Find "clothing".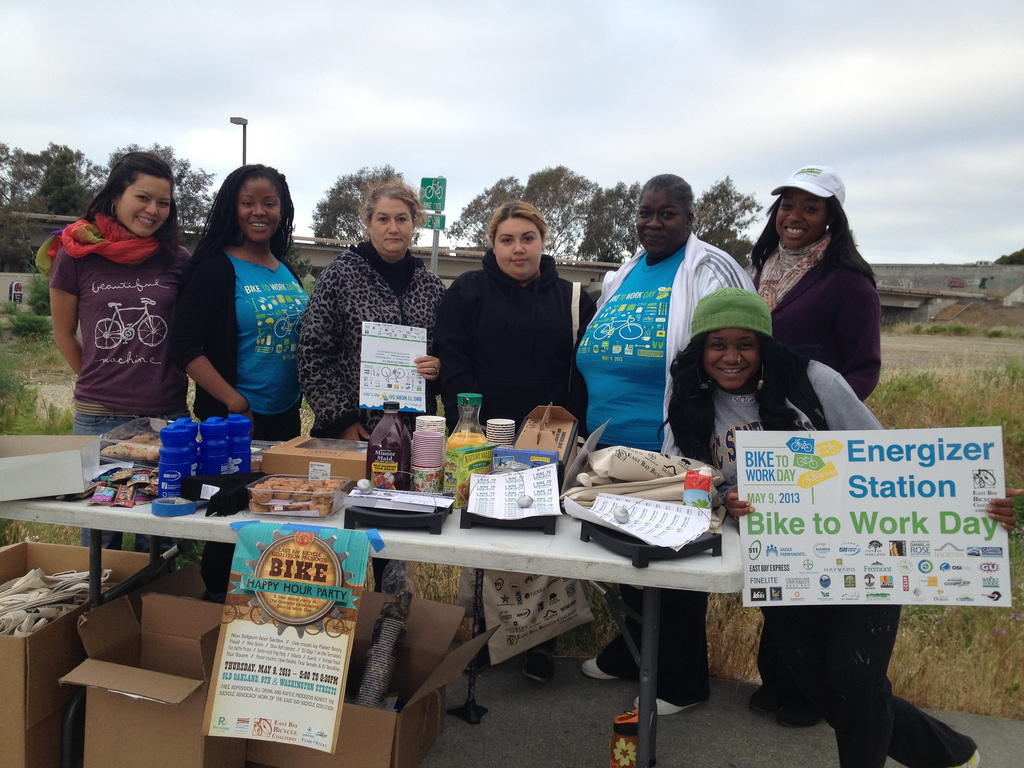
[44, 214, 194, 556].
